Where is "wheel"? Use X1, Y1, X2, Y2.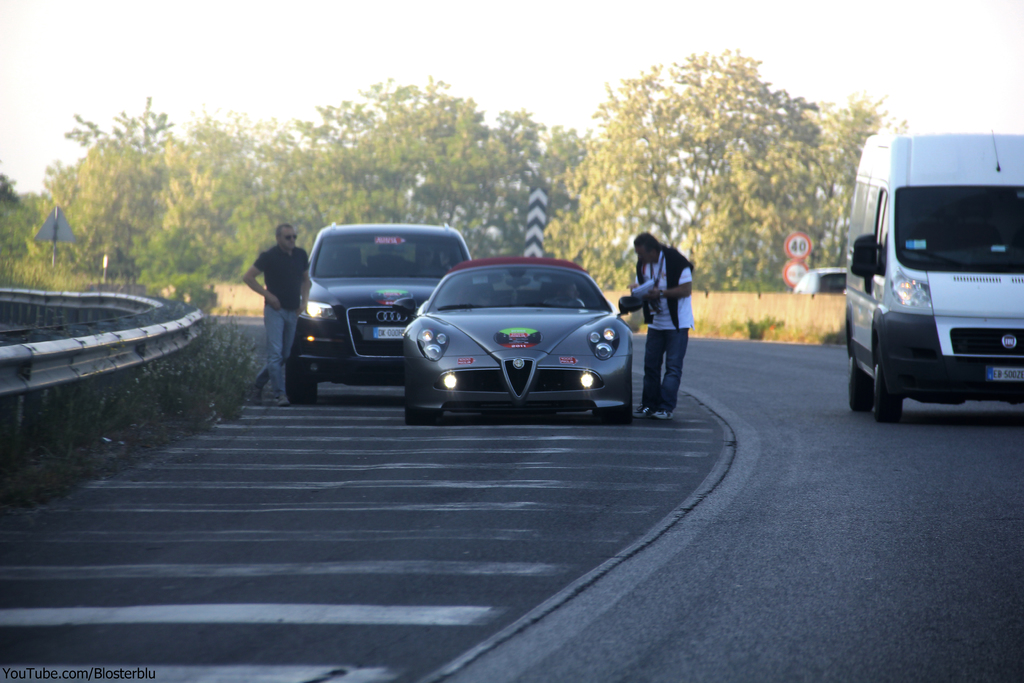
405, 407, 440, 425.
